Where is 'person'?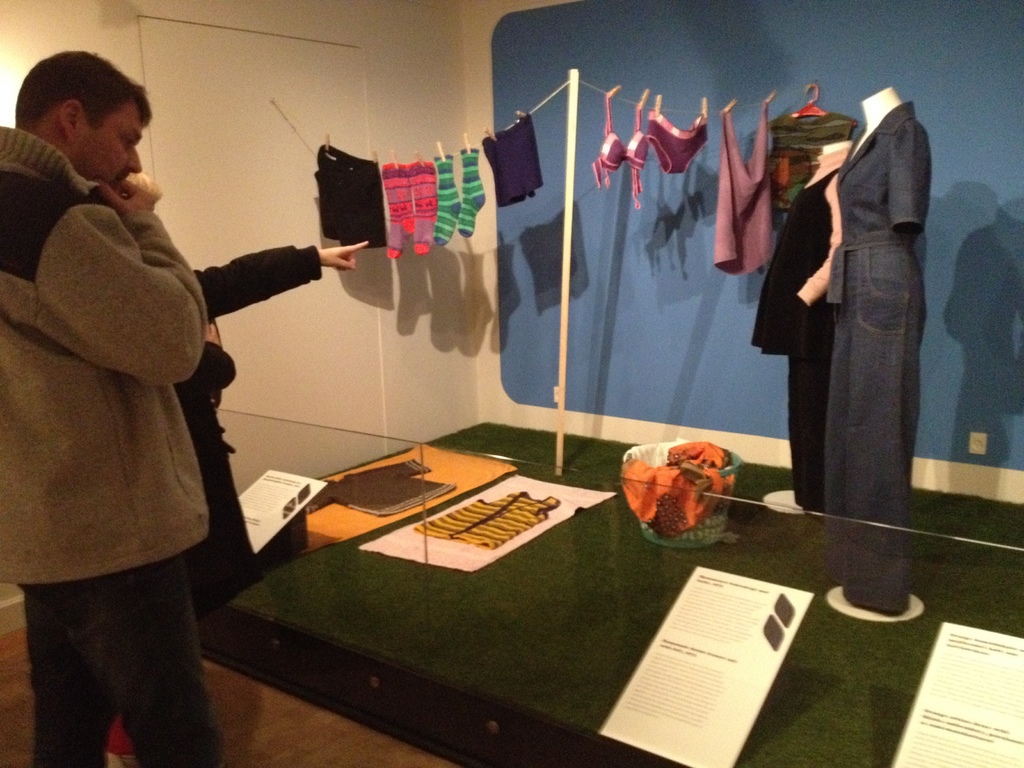
Rect(0, 45, 207, 767).
